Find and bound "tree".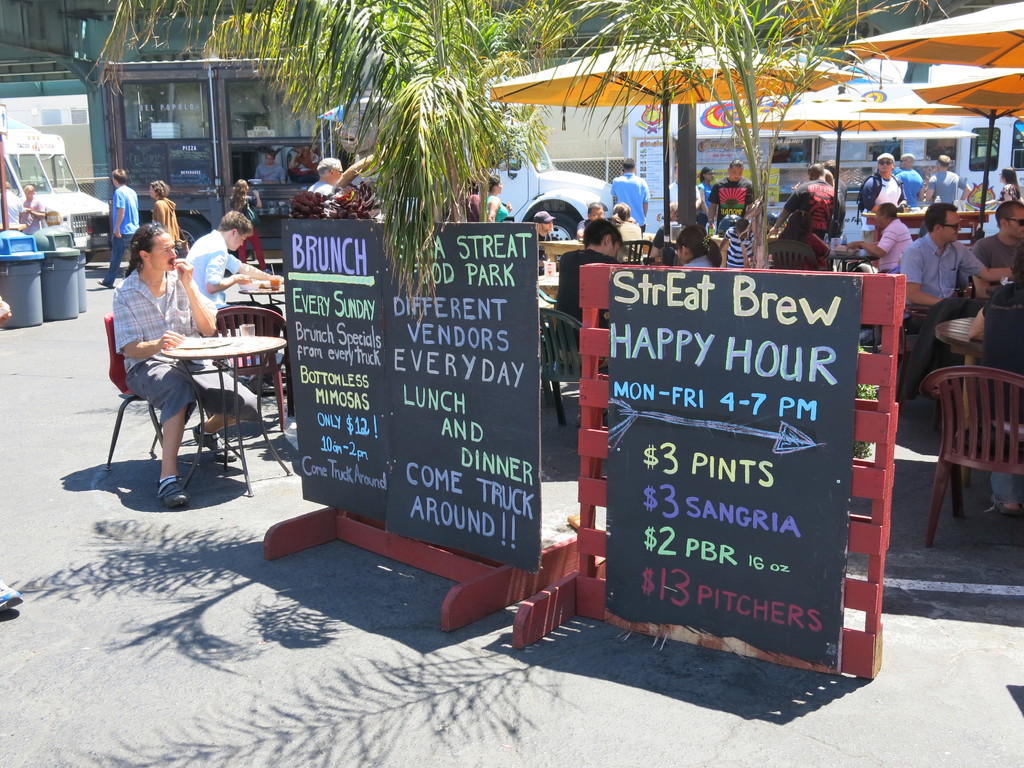
Bound: <region>72, 0, 583, 333</region>.
